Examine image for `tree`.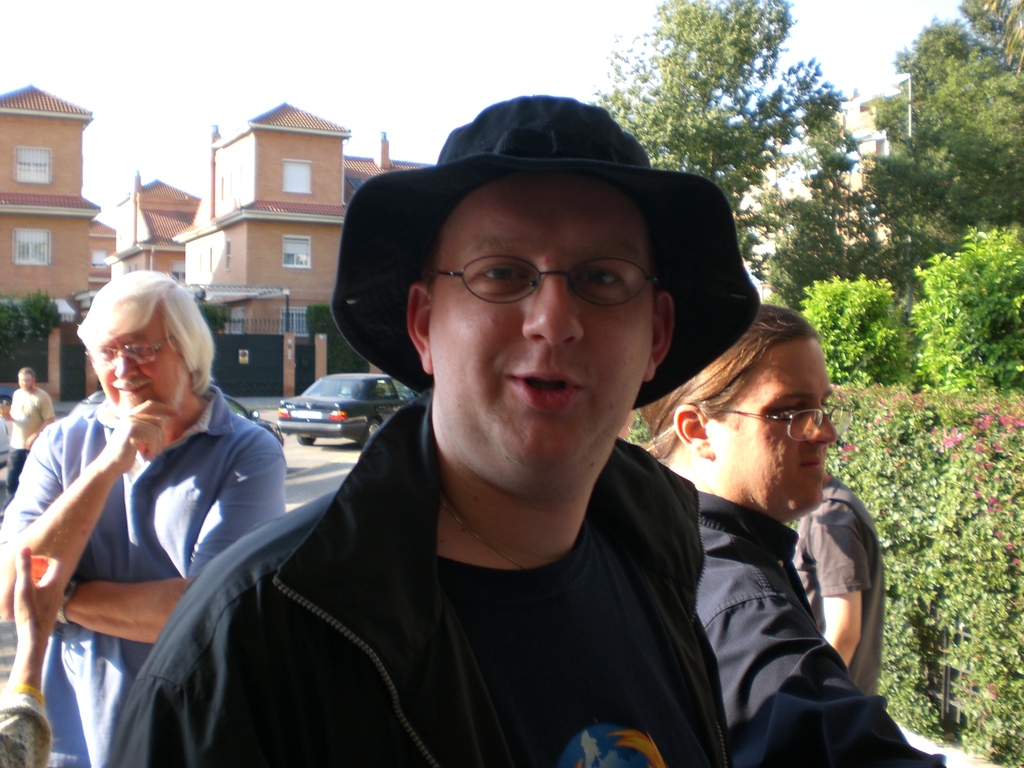
Examination result: <region>852, 0, 1023, 317</region>.
